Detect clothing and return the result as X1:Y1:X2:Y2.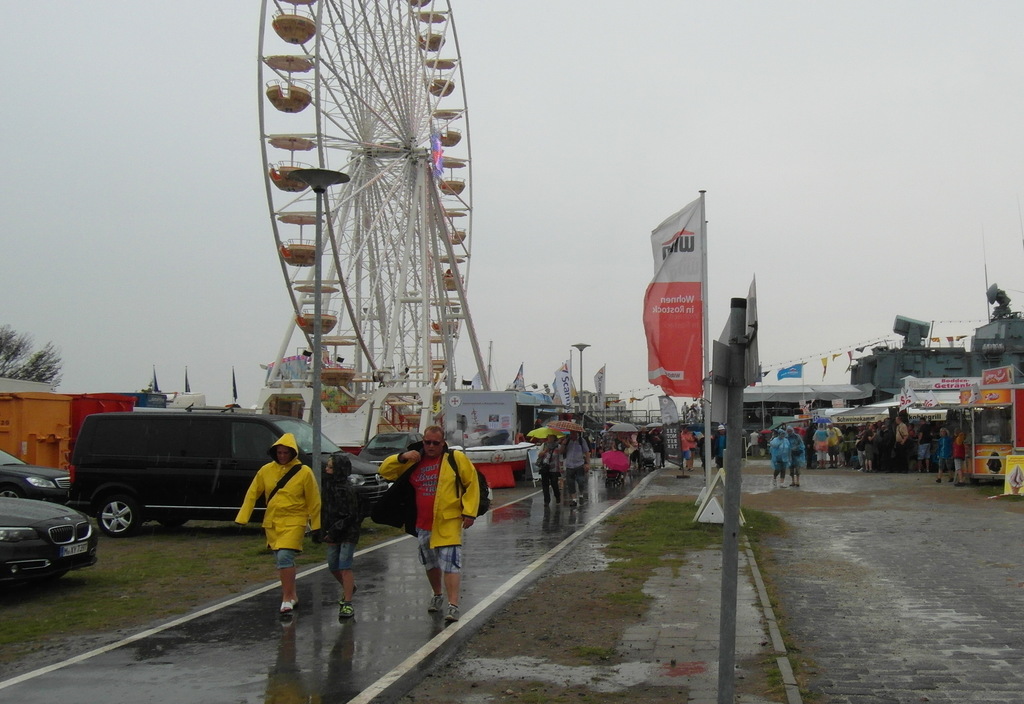
895:423:908:473.
